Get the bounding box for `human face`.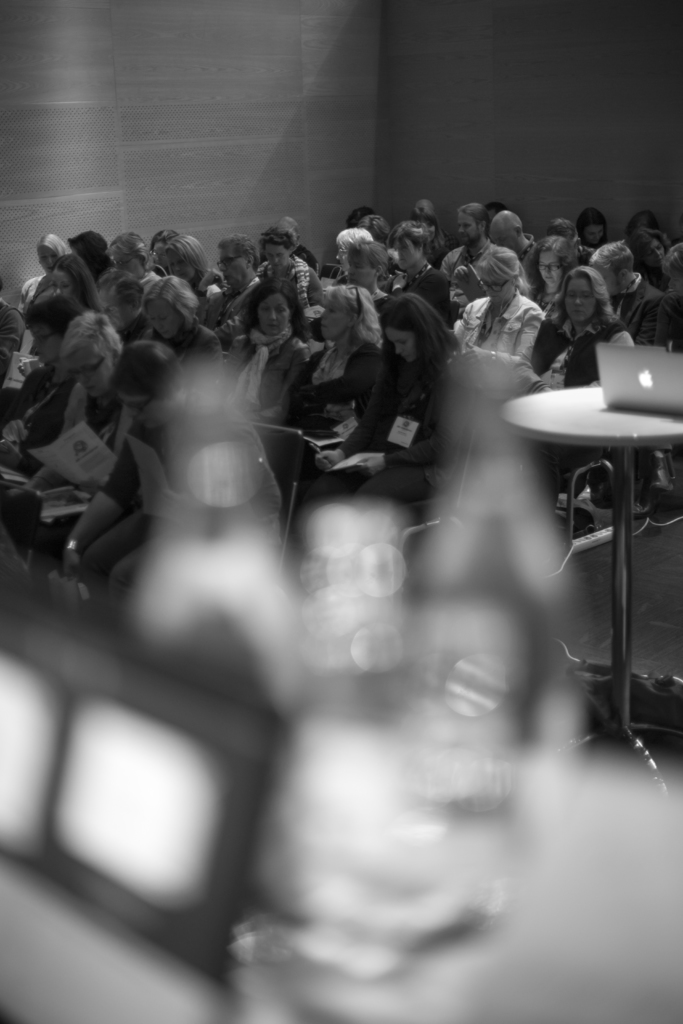
Rect(641, 237, 664, 267).
